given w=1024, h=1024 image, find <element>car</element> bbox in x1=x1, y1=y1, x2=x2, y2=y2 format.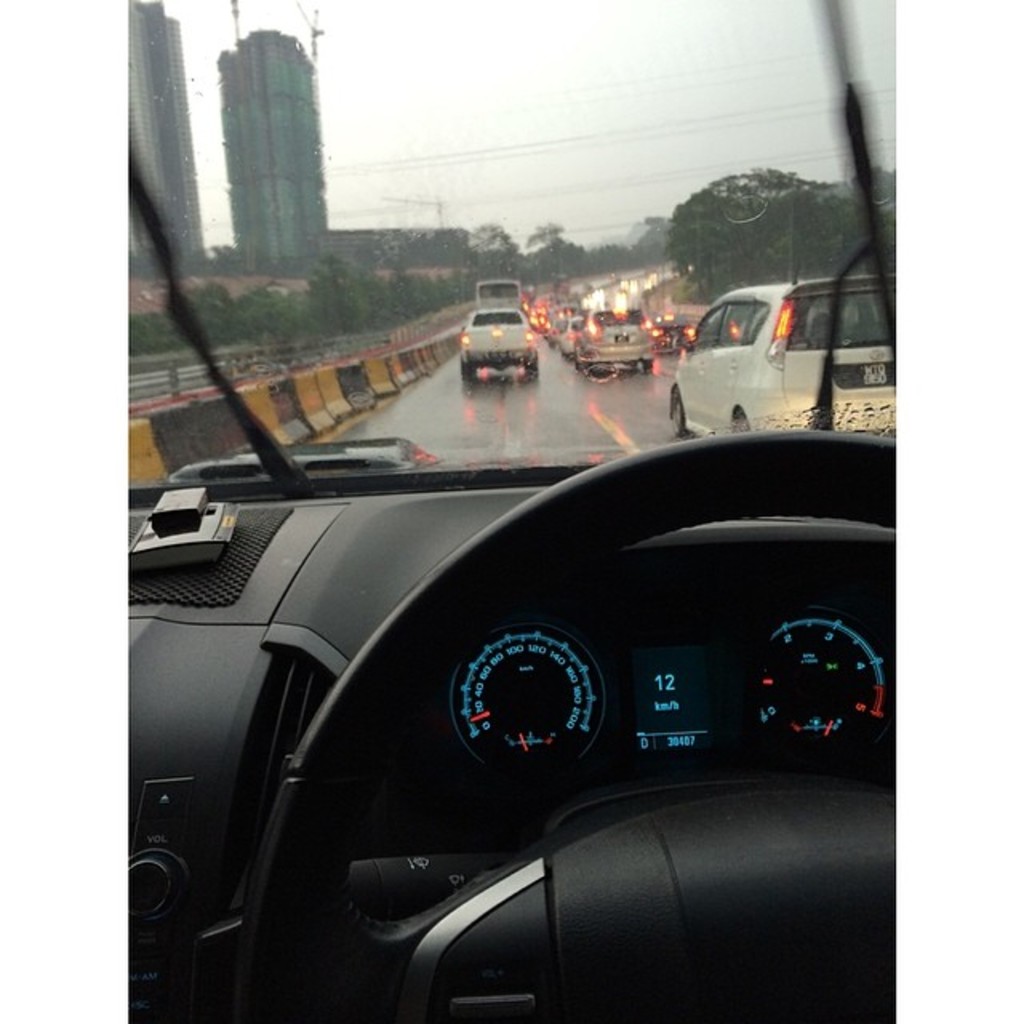
x1=51, y1=224, x2=930, y2=1023.
